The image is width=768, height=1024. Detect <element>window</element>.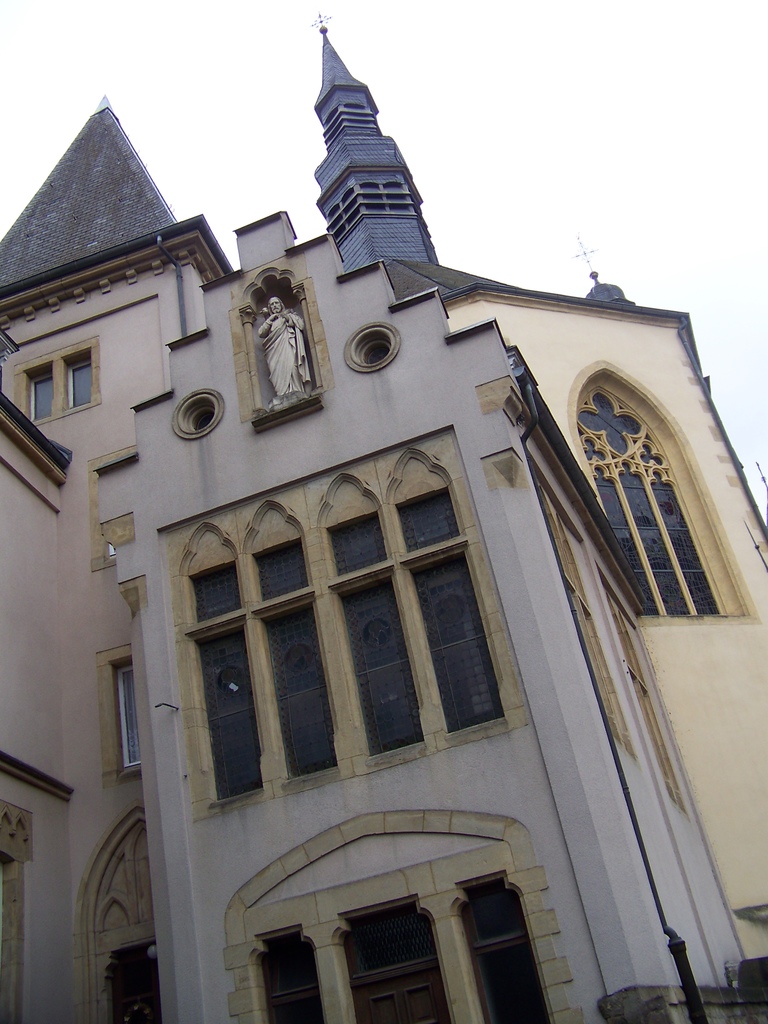
Detection: x1=337 y1=897 x2=449 y2=1023.
